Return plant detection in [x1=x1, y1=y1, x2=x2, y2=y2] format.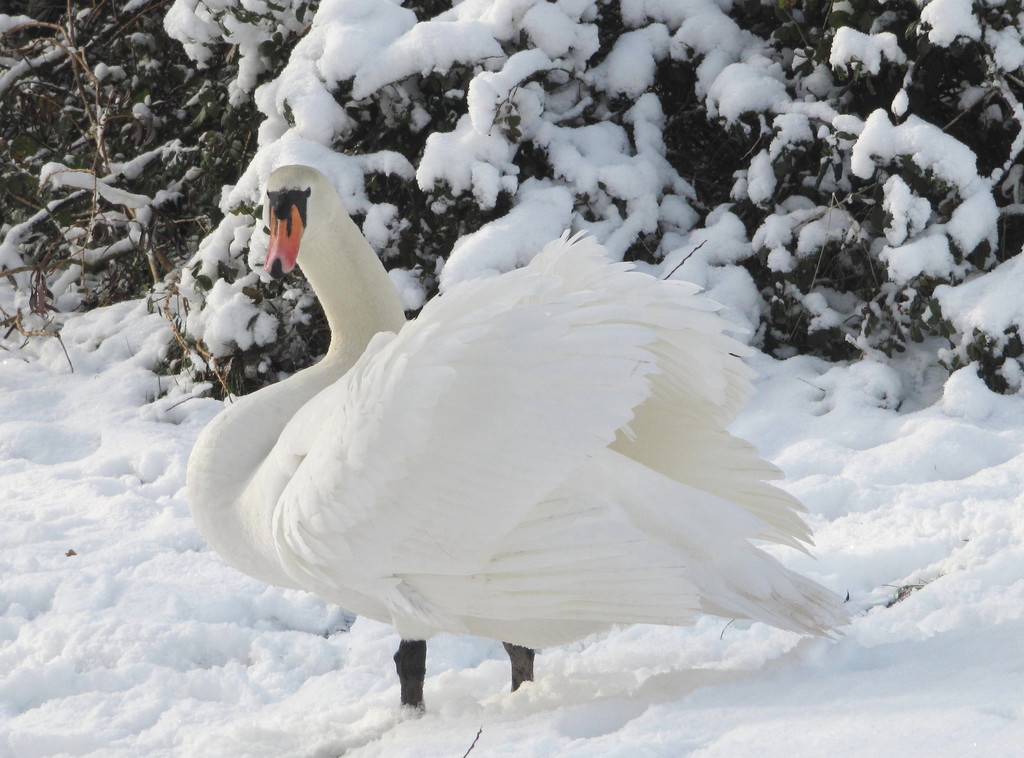
[x1=0, y1=0, x2=247, y2=409].
